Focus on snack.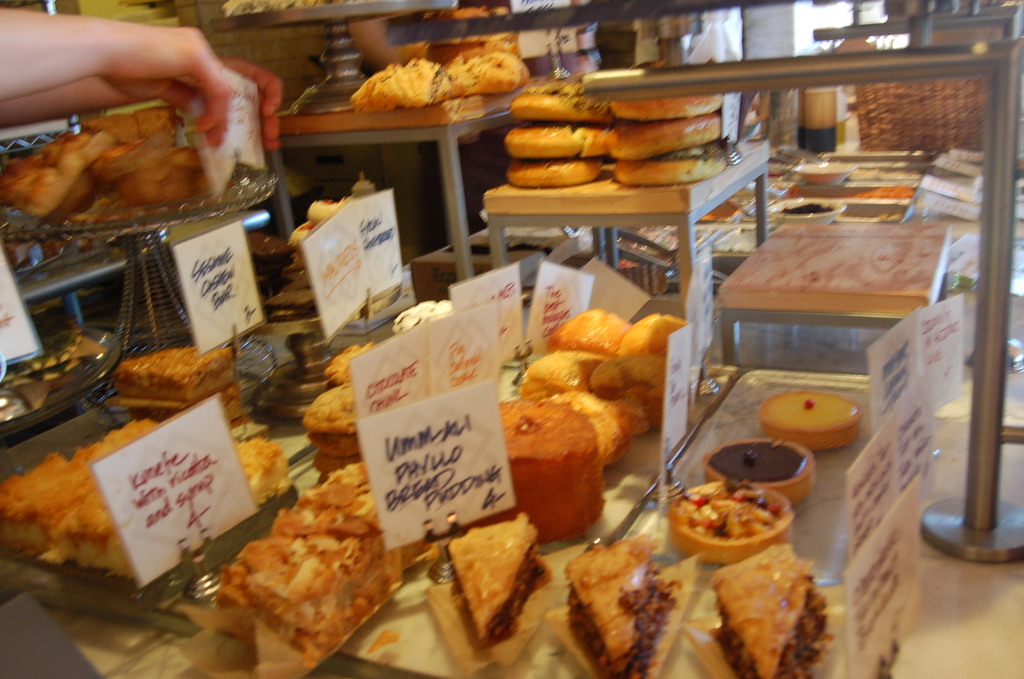
Focused at 600/120/725/162.
